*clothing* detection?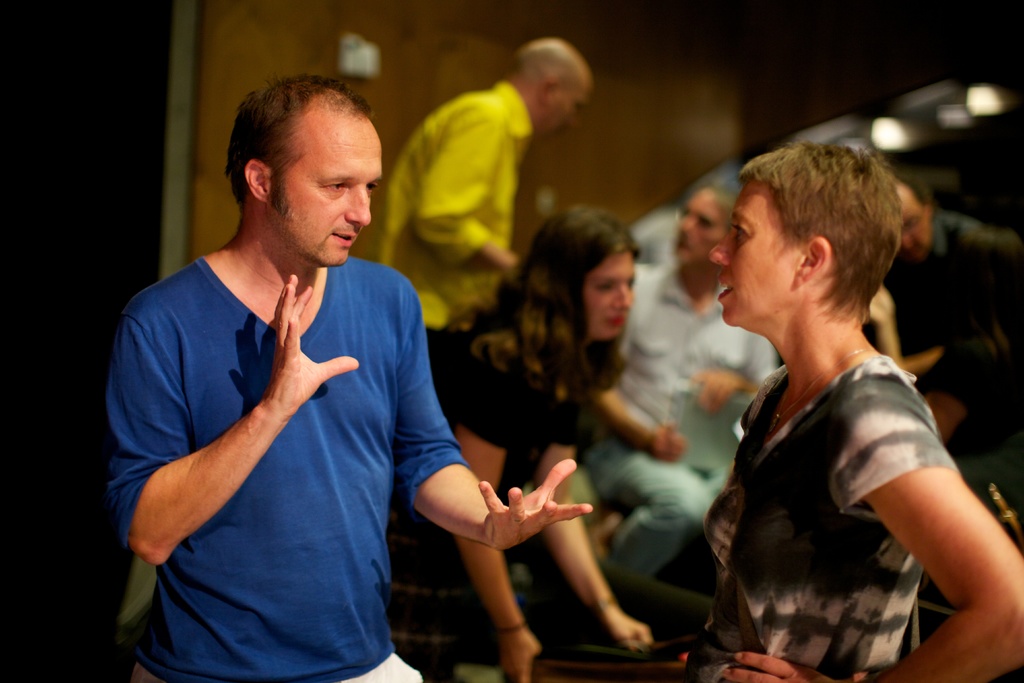
left=886, top=205, right=981, bottom=361
